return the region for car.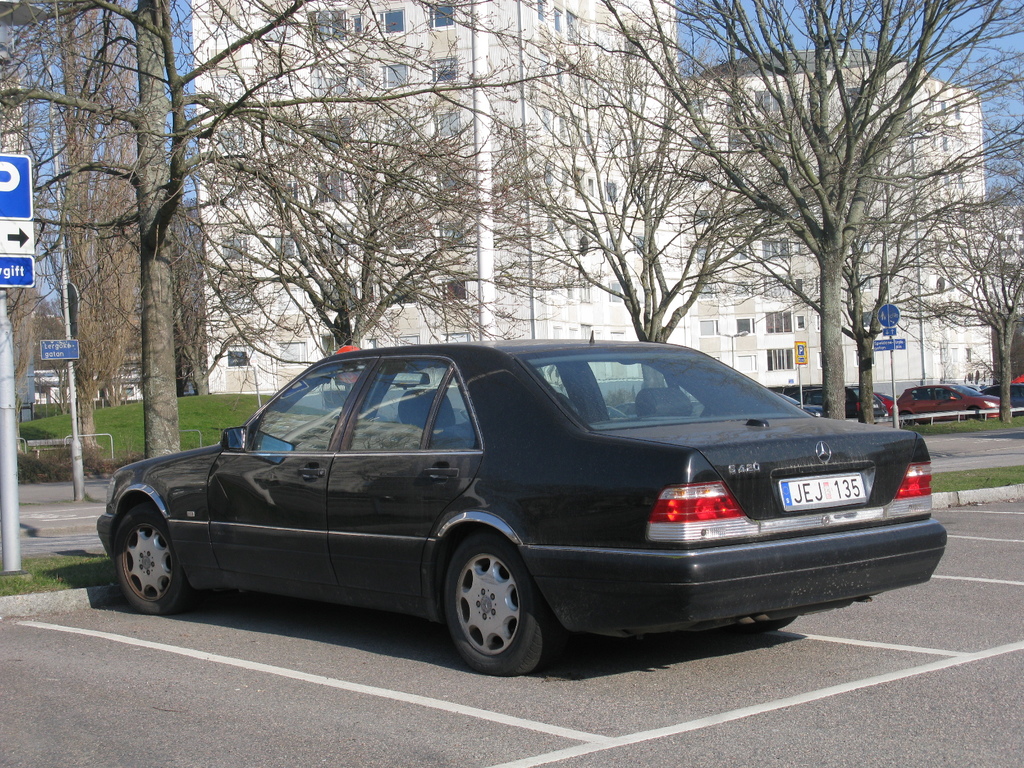
l=874, t=393, r=900, b=406.
